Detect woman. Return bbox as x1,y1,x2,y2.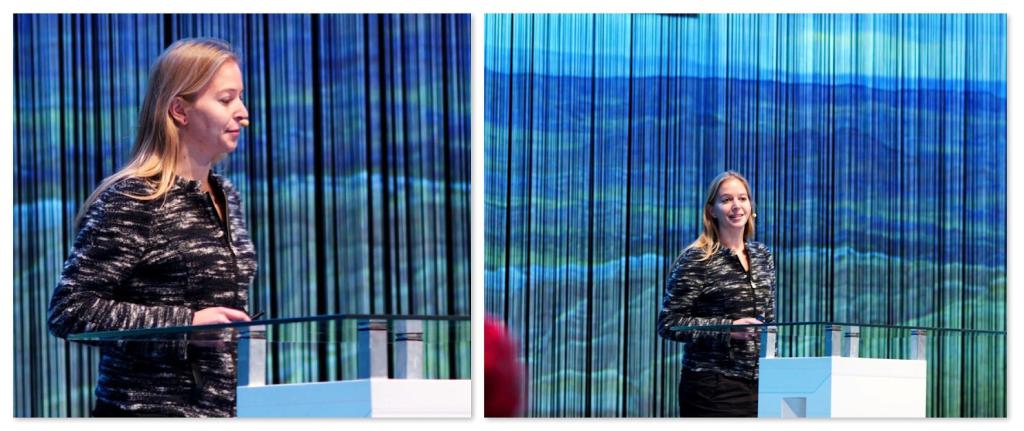
676,174,777,272.
